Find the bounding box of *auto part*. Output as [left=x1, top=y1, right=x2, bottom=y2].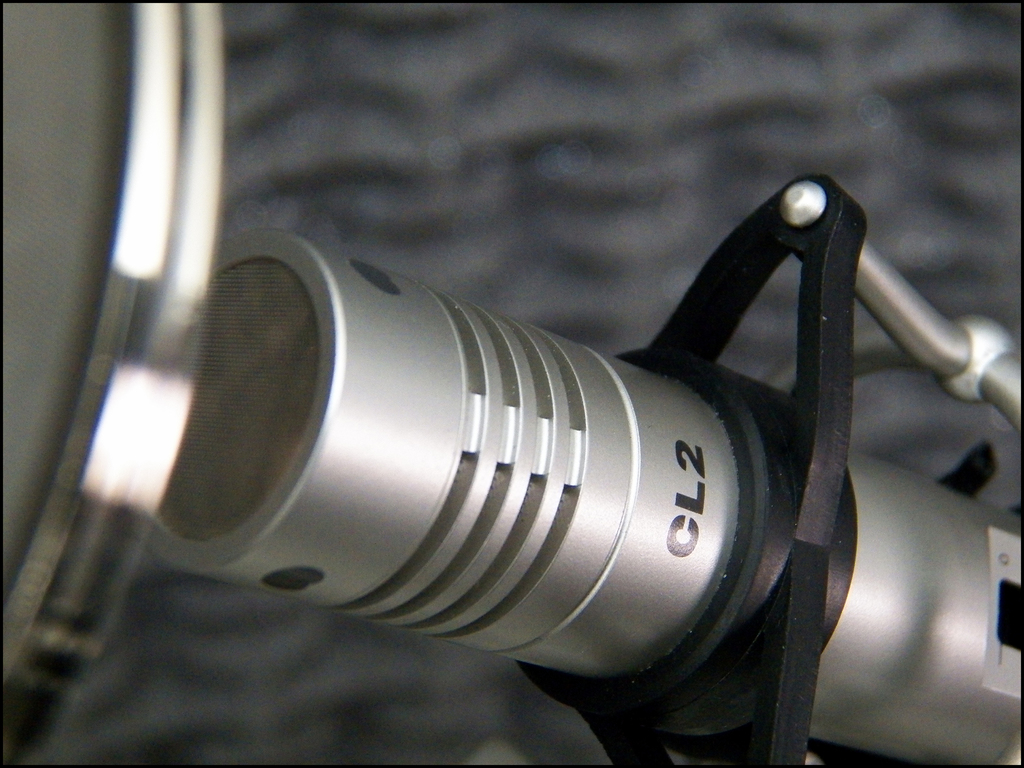
[left=0, top=0, right=234, bottom=767].
